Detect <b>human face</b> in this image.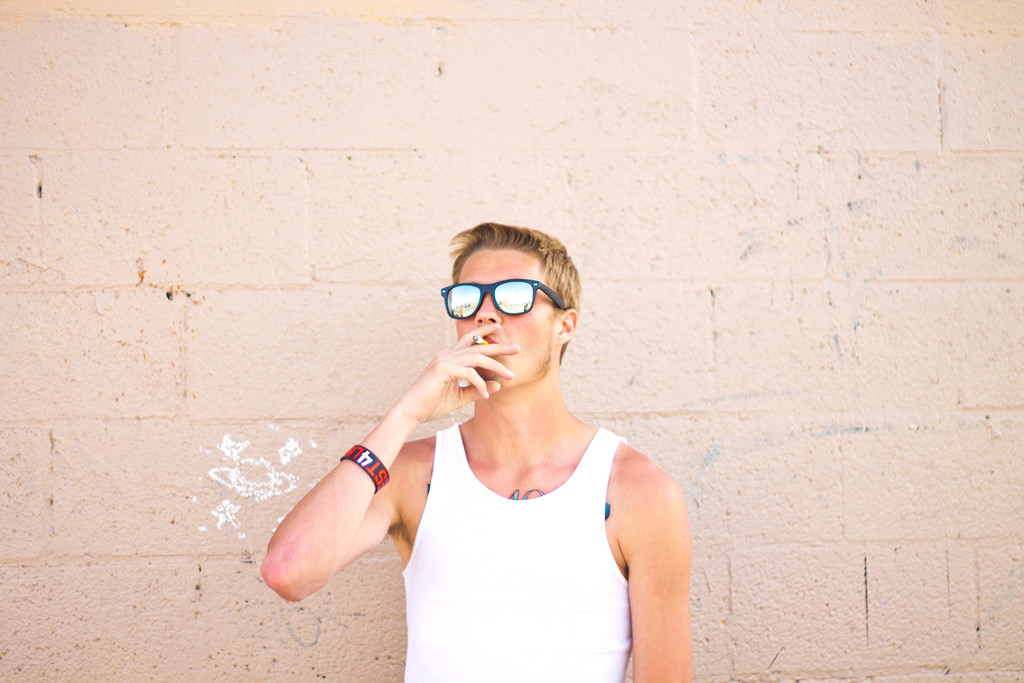
Detection: [left=452, top=251, right=541, bottom=377].
